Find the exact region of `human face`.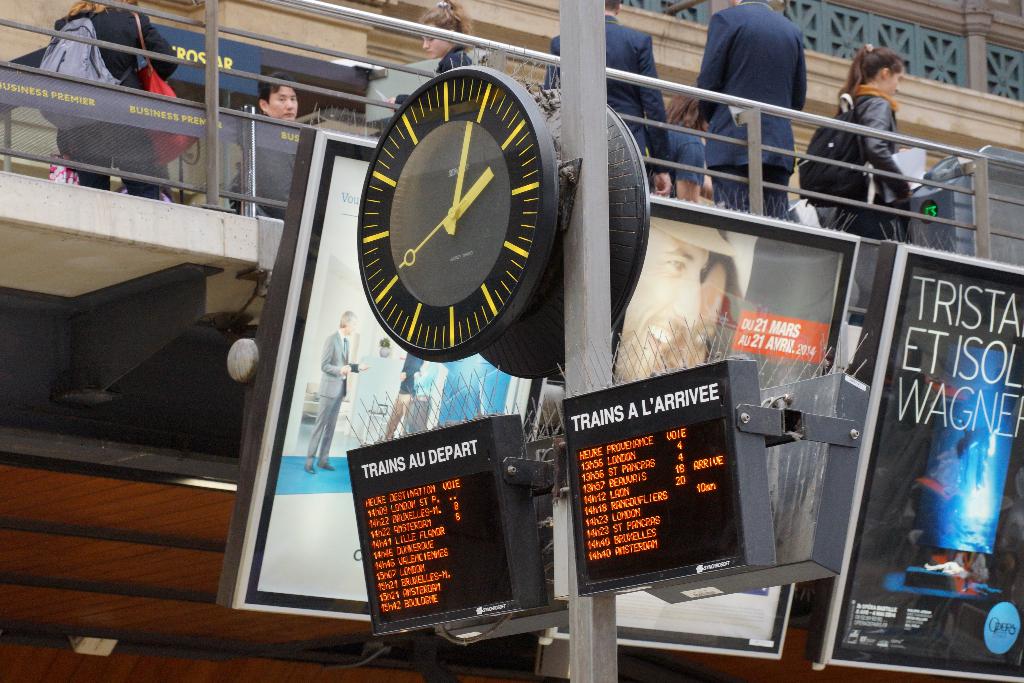
Exact region: (264, 86, 300, 124).
